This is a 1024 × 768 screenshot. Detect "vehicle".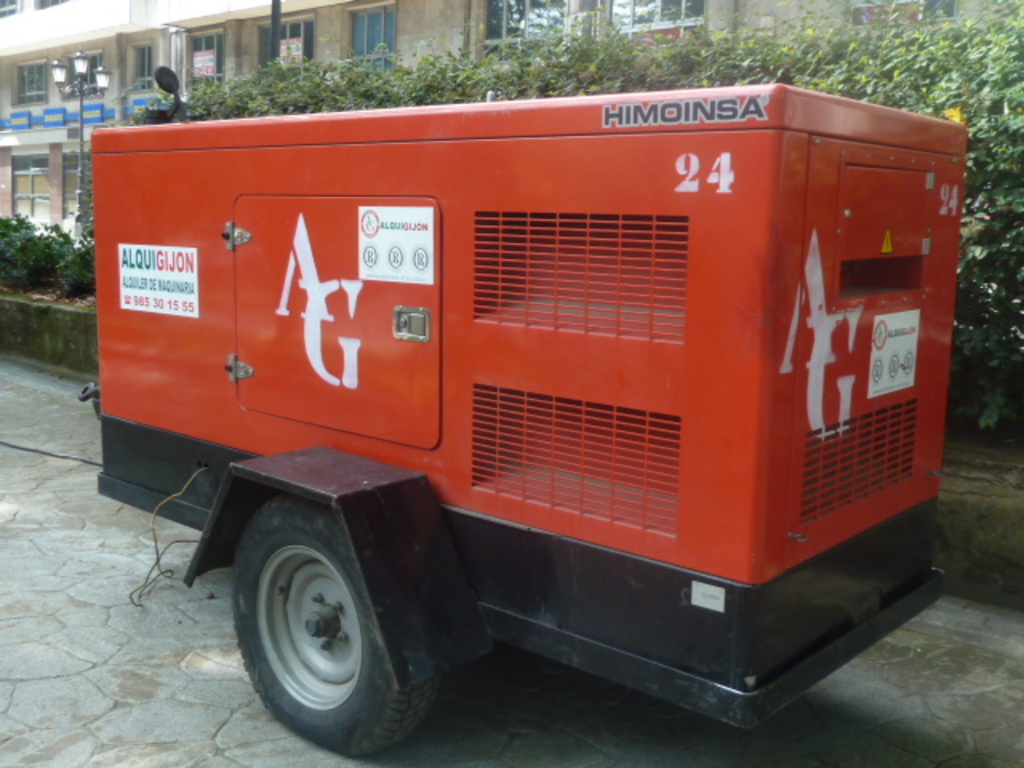
<bbox>128, 24, 954, 691</bbox>.
